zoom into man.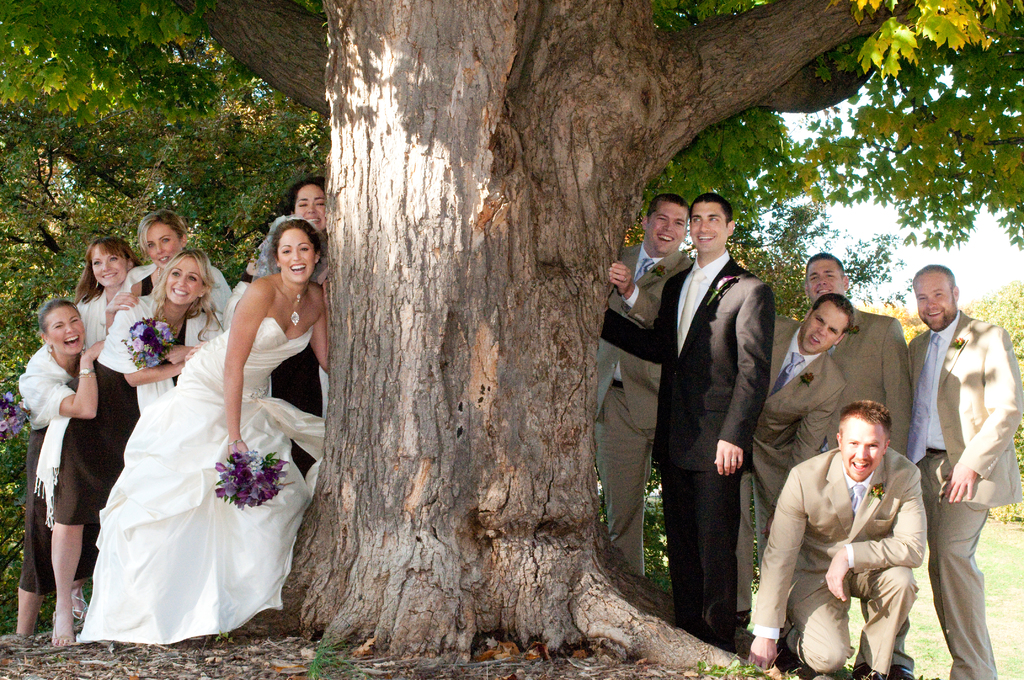
Zoom target: x1=902, y1=263, x2=1023, y2=679.
